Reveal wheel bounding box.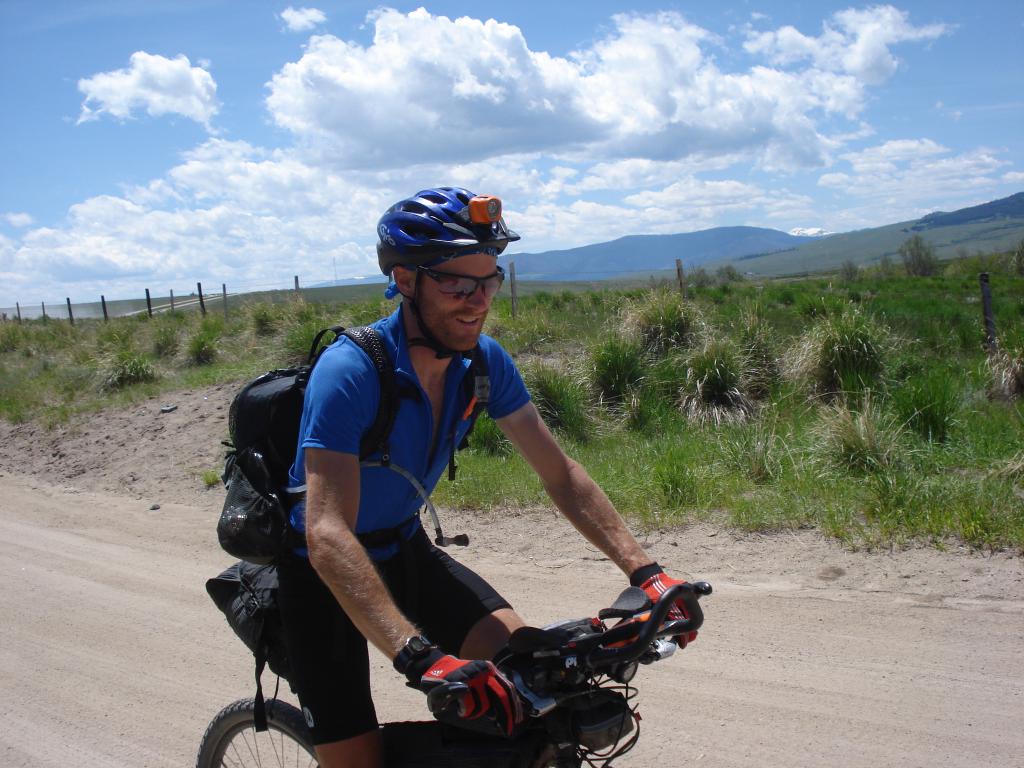
Revealed: Rect(199, 701, 318, 767).
